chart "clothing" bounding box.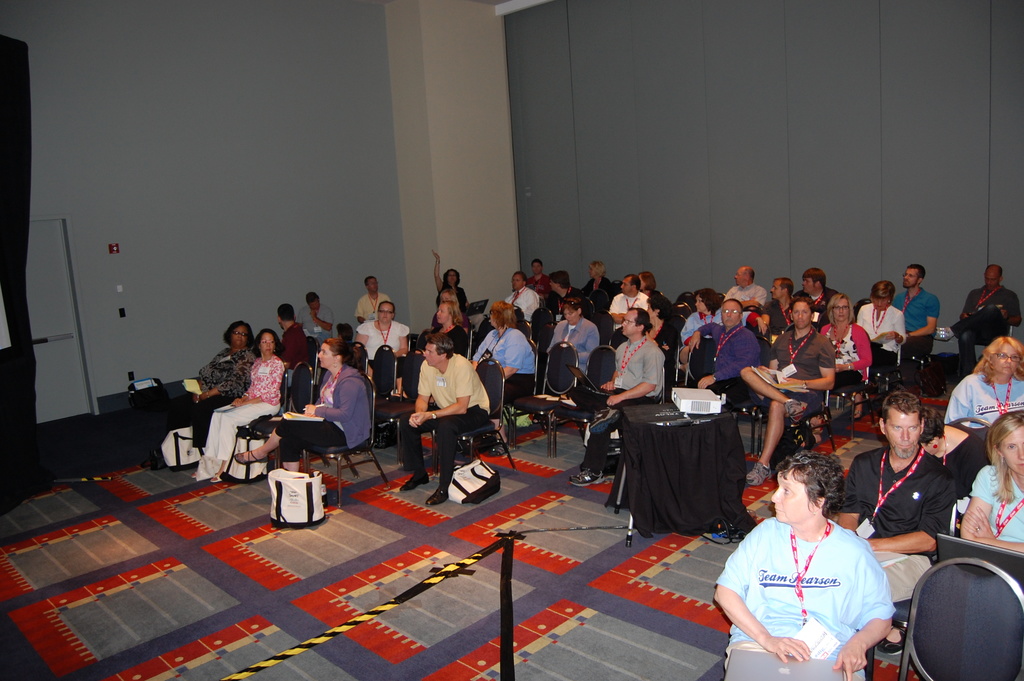
Charted: (762, 325, 836, 418).
